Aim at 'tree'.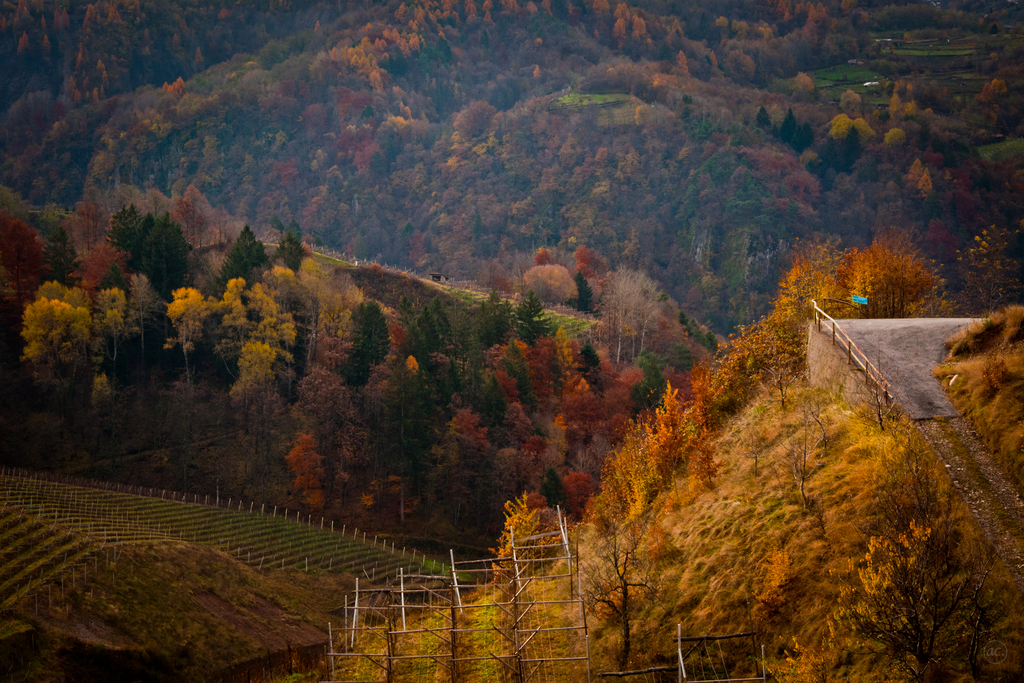
Aimed at (x1=570, y1=246, x2=609, y2=286).
